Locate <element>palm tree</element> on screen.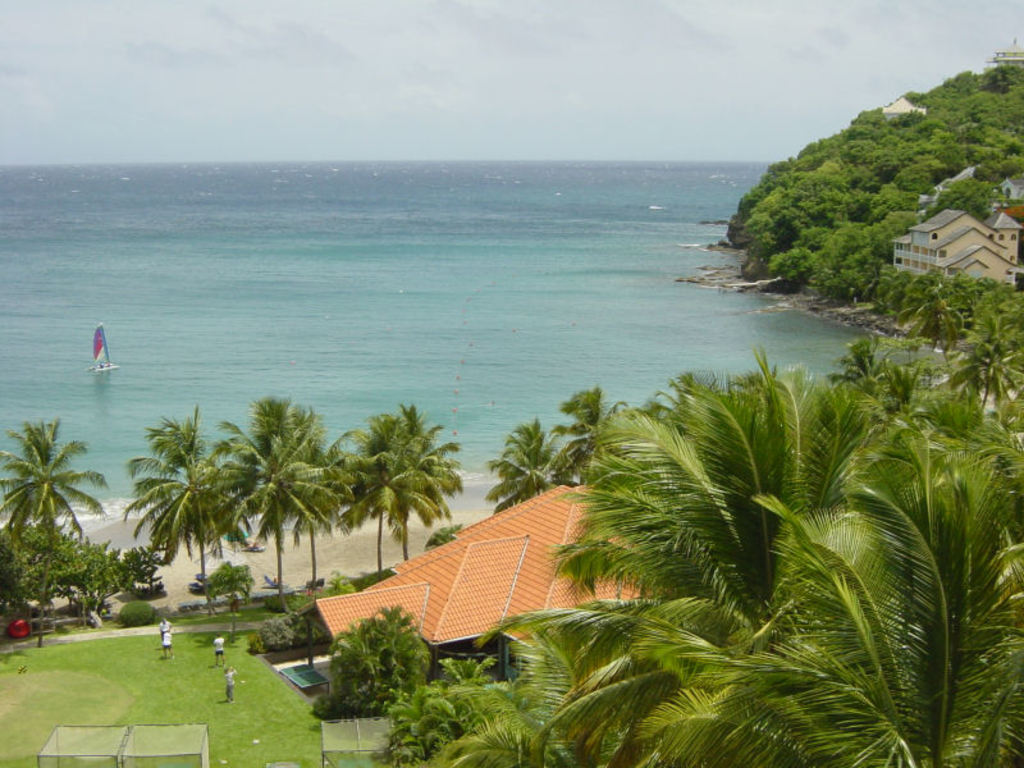
On screen at rect(140, 428, 214, 554).
